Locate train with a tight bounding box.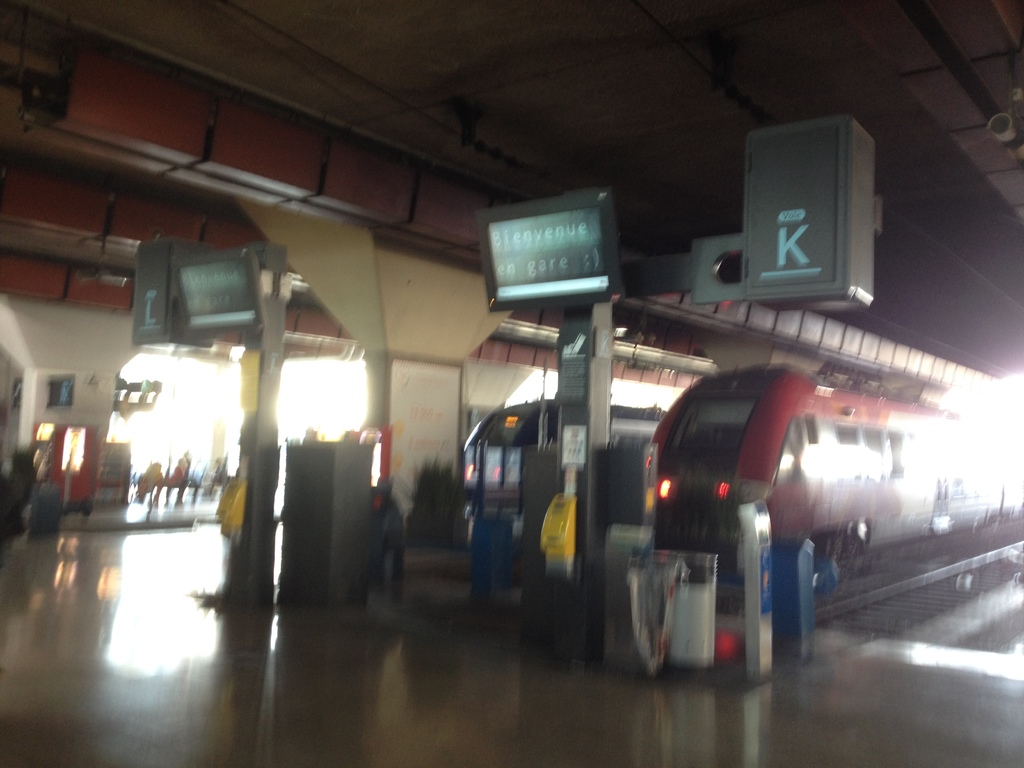
<region>465, 399, 668, 525</region>.
